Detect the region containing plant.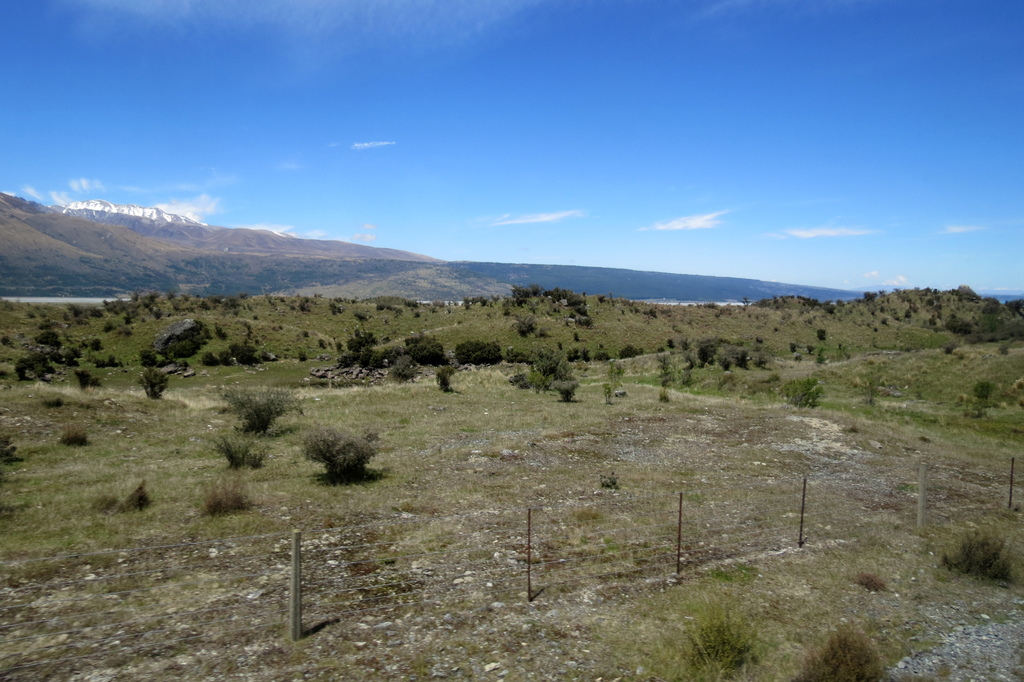
box=[573, 346, 589, 366].
